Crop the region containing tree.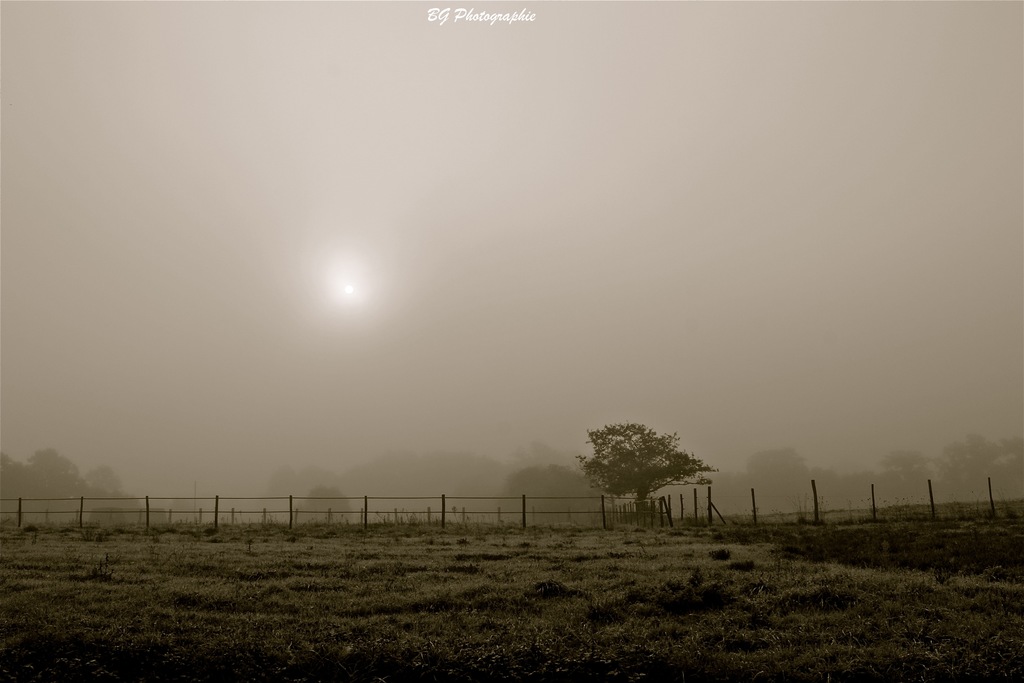
Crop region: select_region(584, 415, 682, 525).
